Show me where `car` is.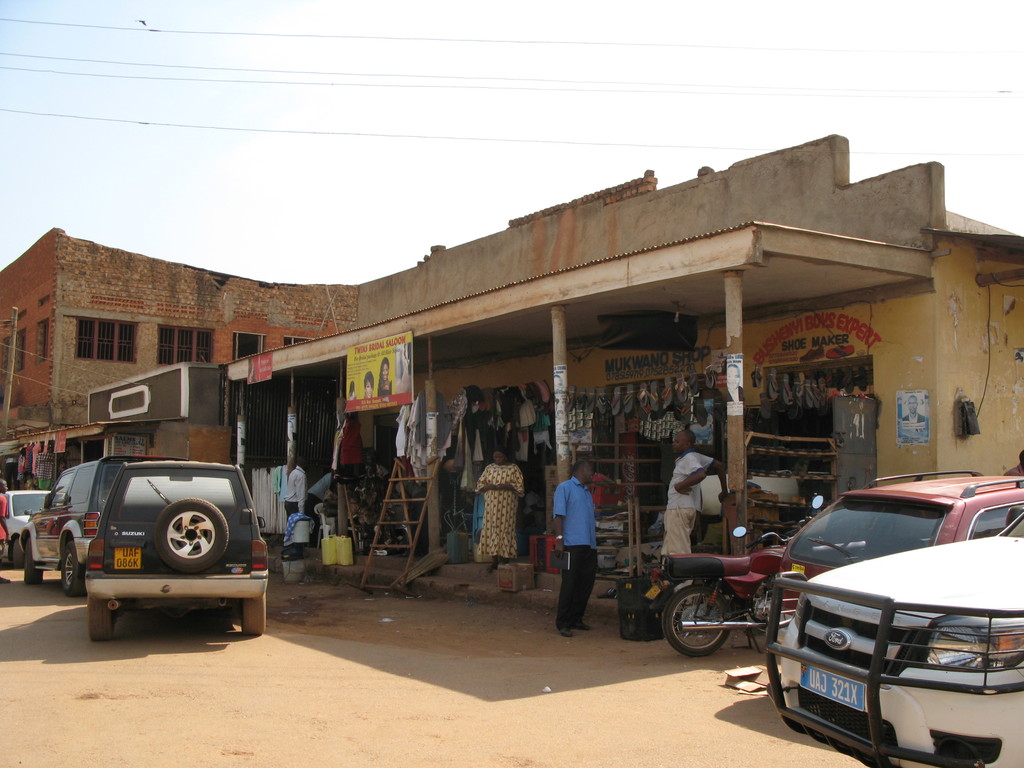
`car` is at <box>774,467,1023,615</box>.
